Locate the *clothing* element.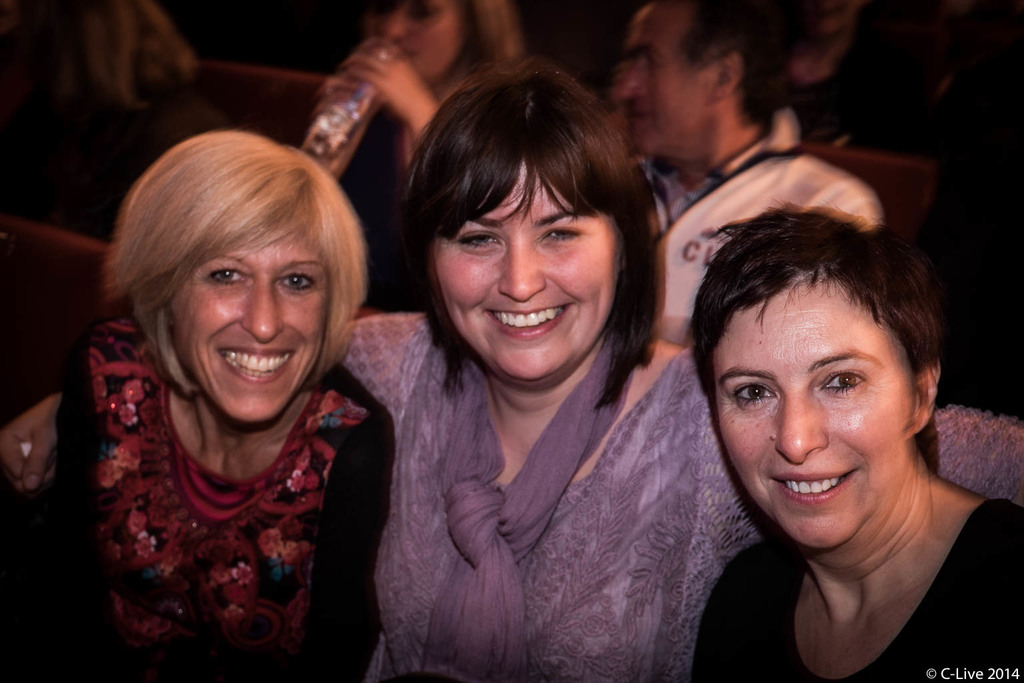
Element bbox: crop(331, 109, 427, 312).
